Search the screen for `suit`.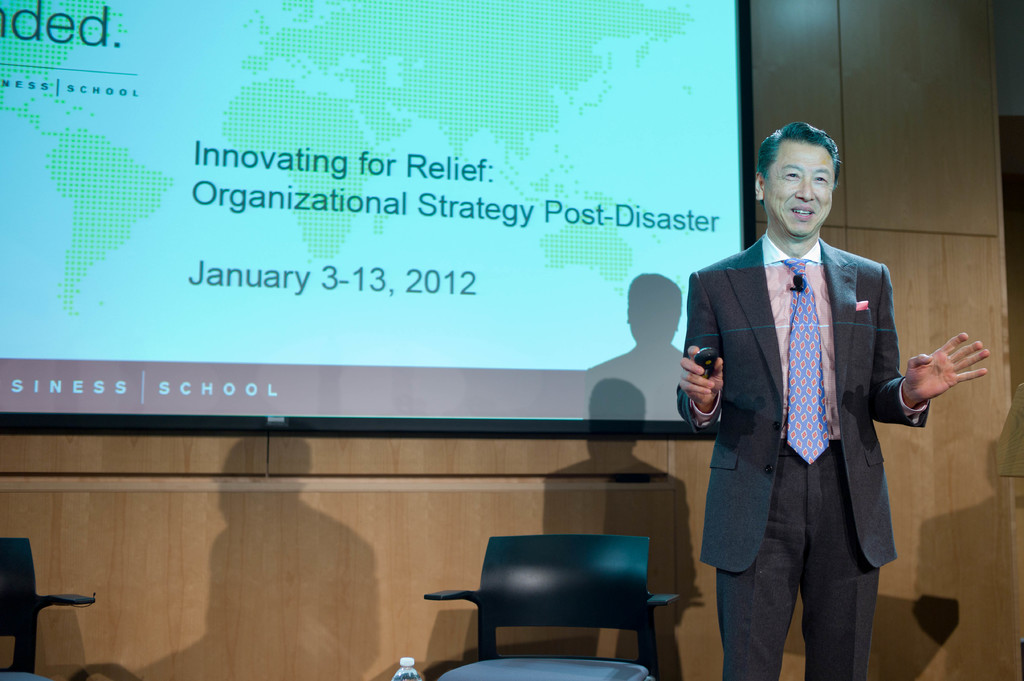
Found at {"left": 673, "top": 243, "right": 929, "bottom": 680}.
